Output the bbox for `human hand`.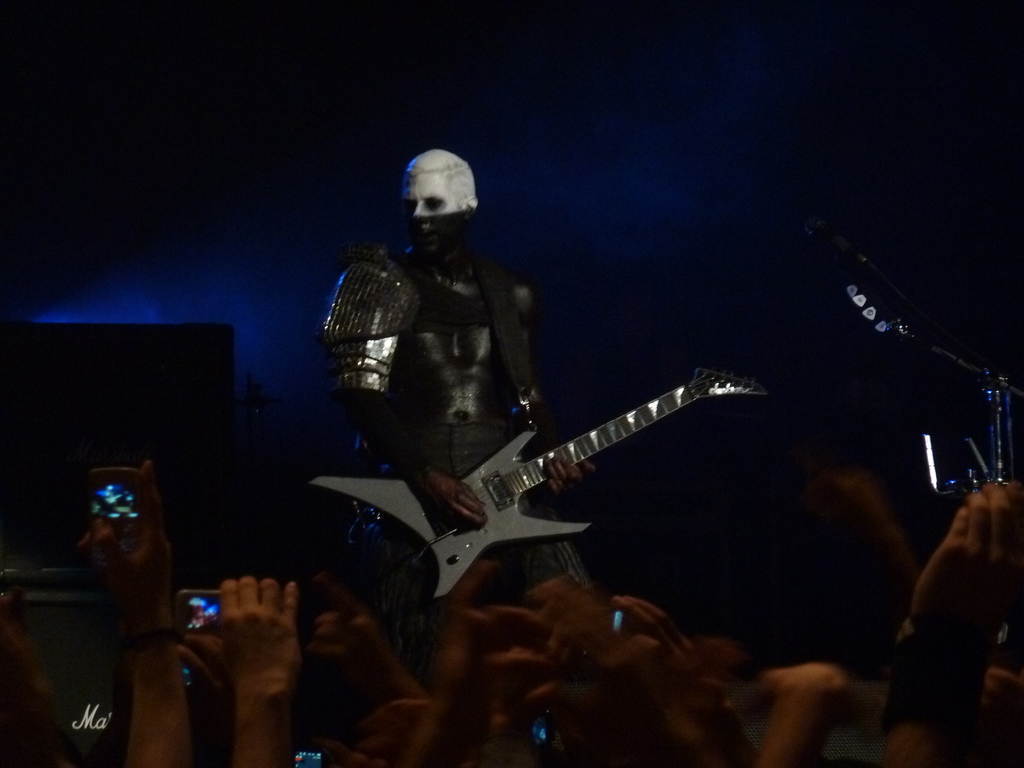
{"left": 303, "top": 569, "right": 406, "bottom": 693}.
